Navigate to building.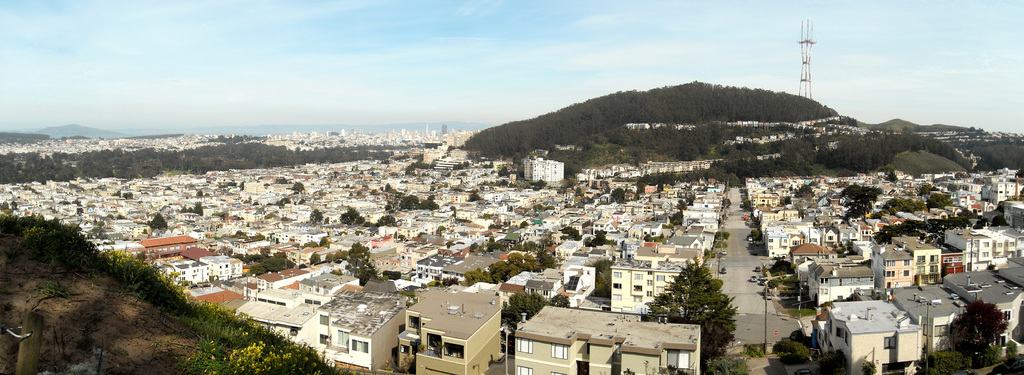
Navigation target: region(944, 226, 1023, 263).
